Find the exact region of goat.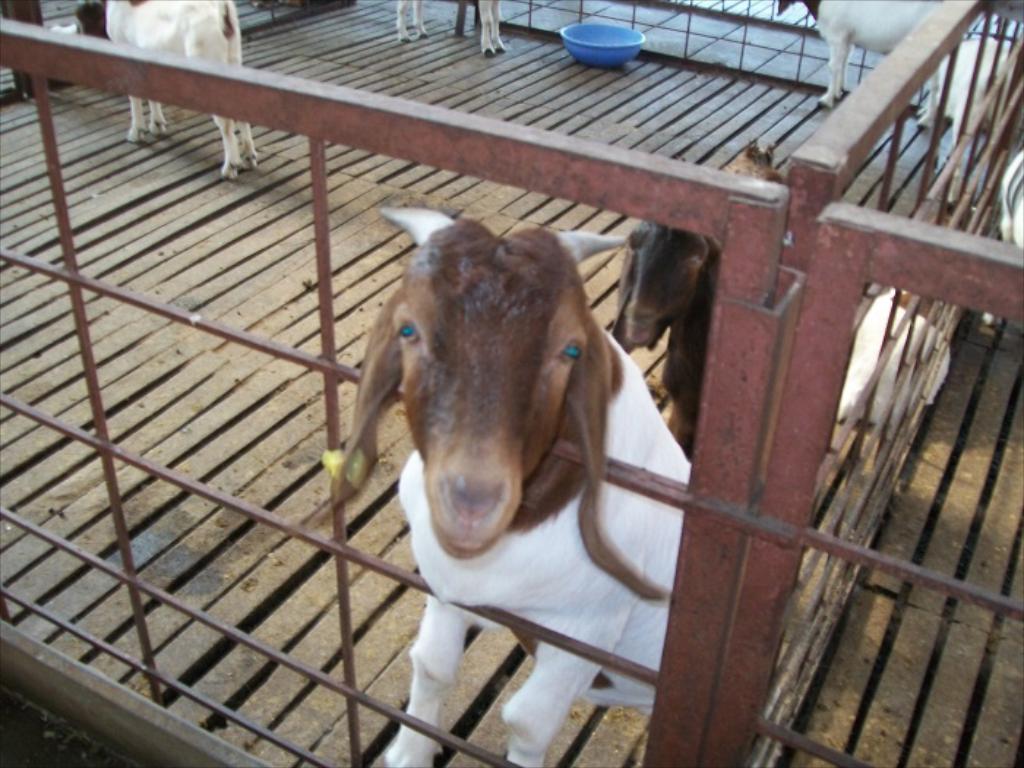
Exact region: {"x1": 392, "y1": 0, "x2": 511, "y2": 59}.
